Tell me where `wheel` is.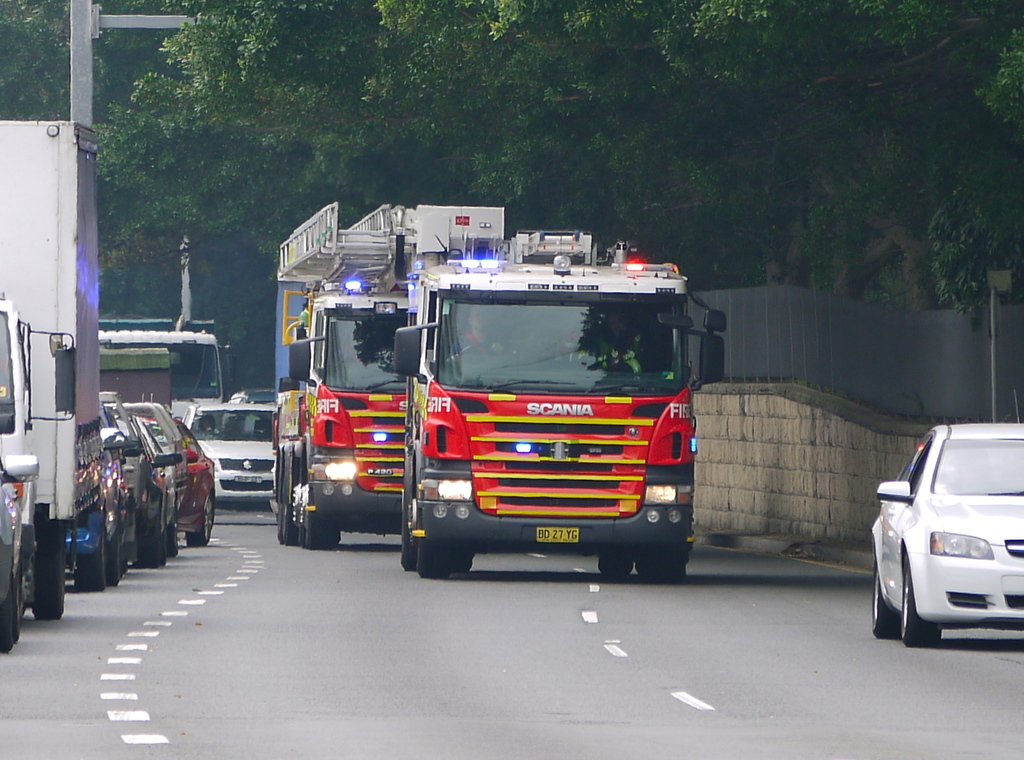
`wheel` is at [x1=132, y1=510, x2=166, y2=566].
